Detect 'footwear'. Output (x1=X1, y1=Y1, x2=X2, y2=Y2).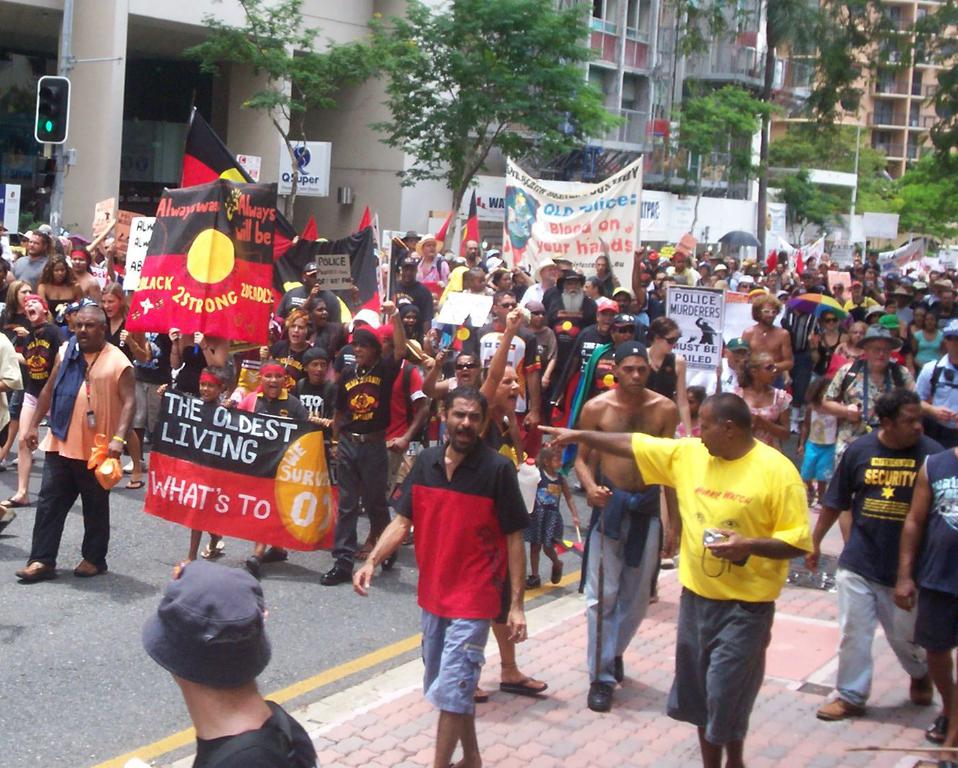
(x1=587, y1=679, x2=618, y2=710).
